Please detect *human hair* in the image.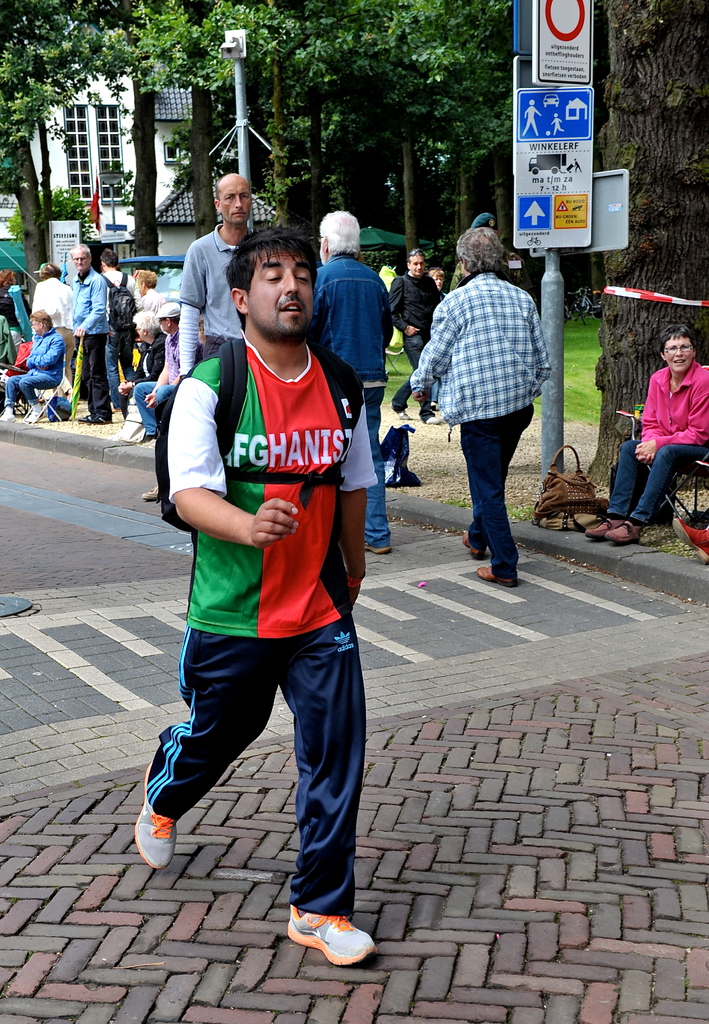
x1=130 y1=310 x2=162 y2=336.
